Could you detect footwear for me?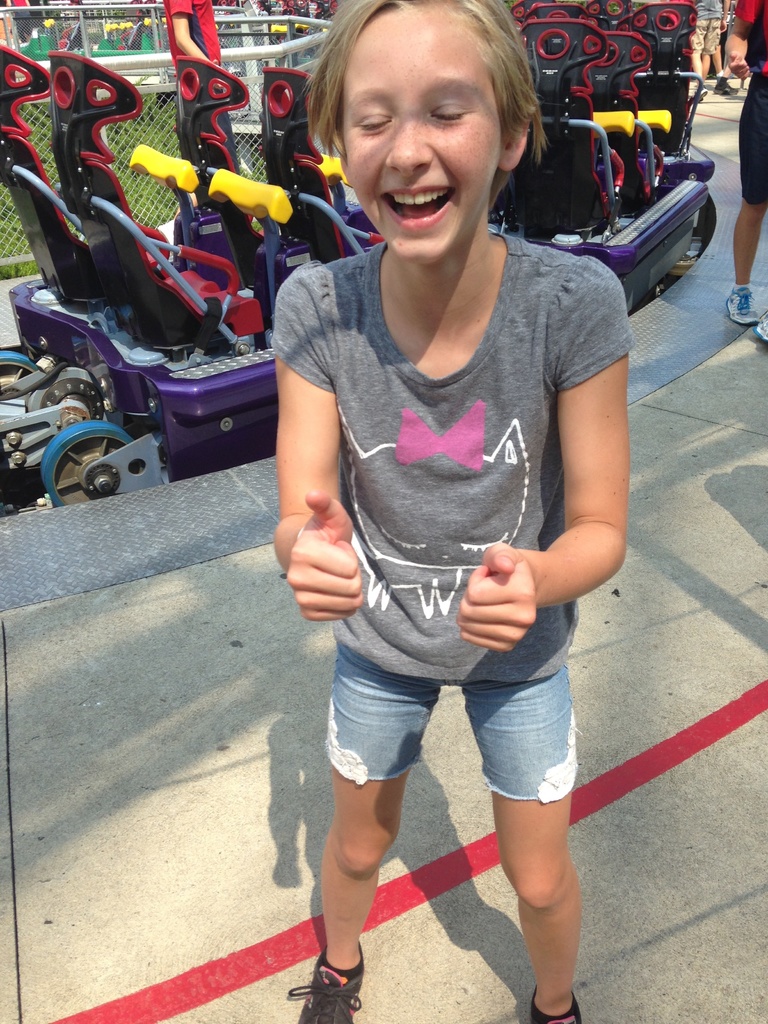
Detection result: [left=310, top=930, right=376, bottom=1022].
